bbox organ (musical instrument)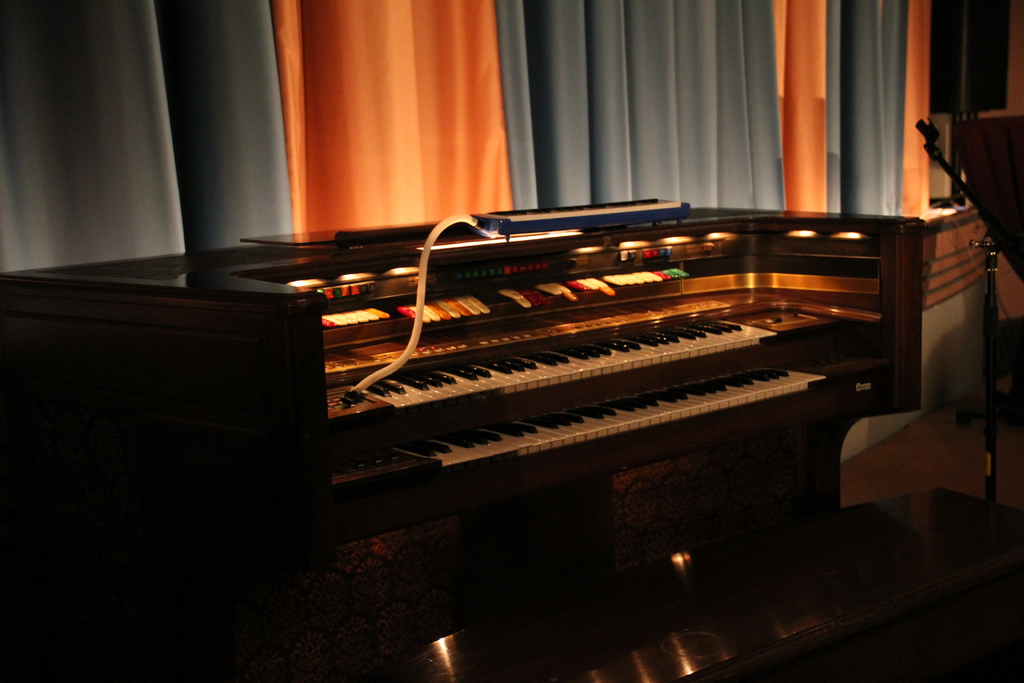
detection(0, 197, 924, 682)
